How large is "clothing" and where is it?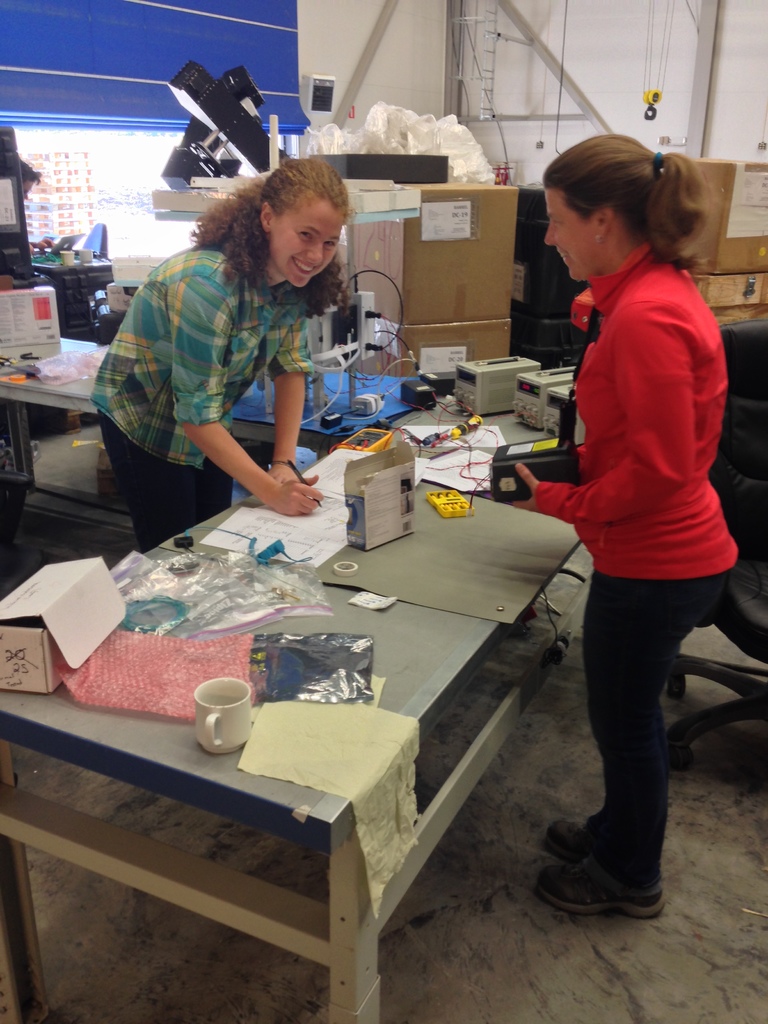
Bounding box: [535, 237, 741, 895].
